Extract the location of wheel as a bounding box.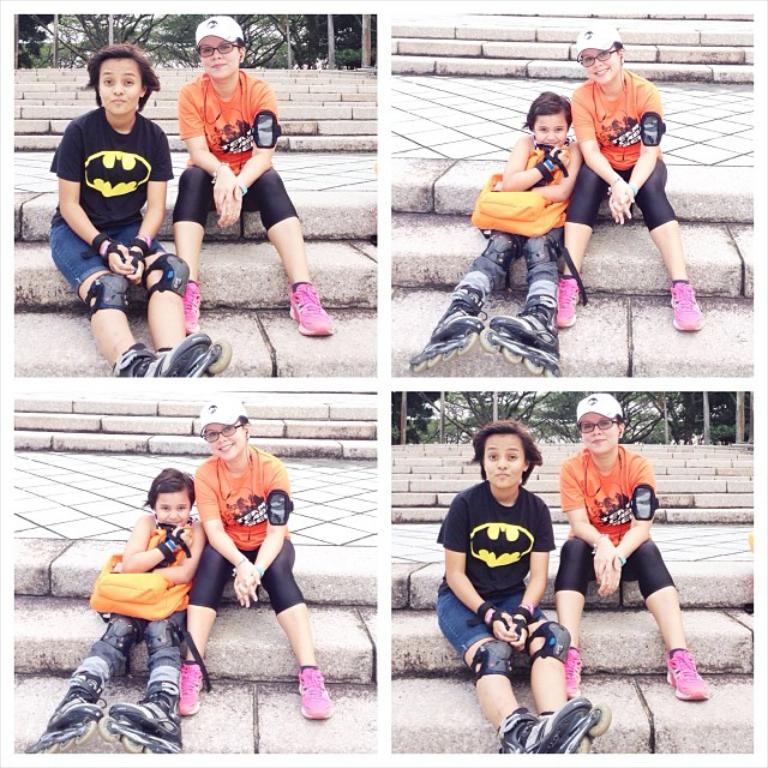
(x1=443, y1=347, x2=457, y2=360).
